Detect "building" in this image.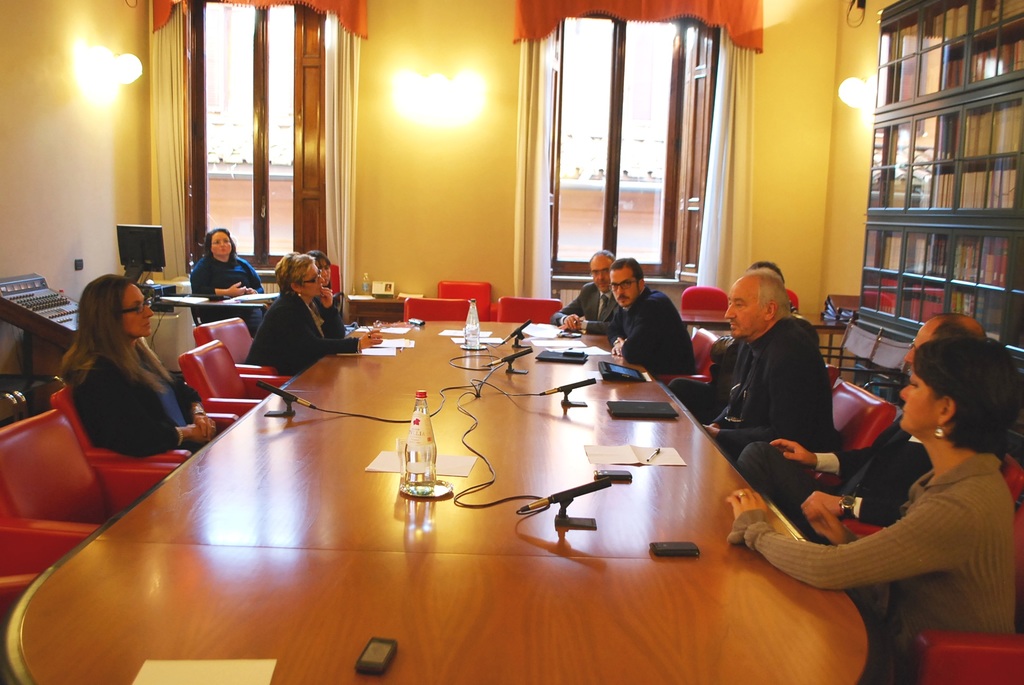
Detection: 0 0 1023 684.
